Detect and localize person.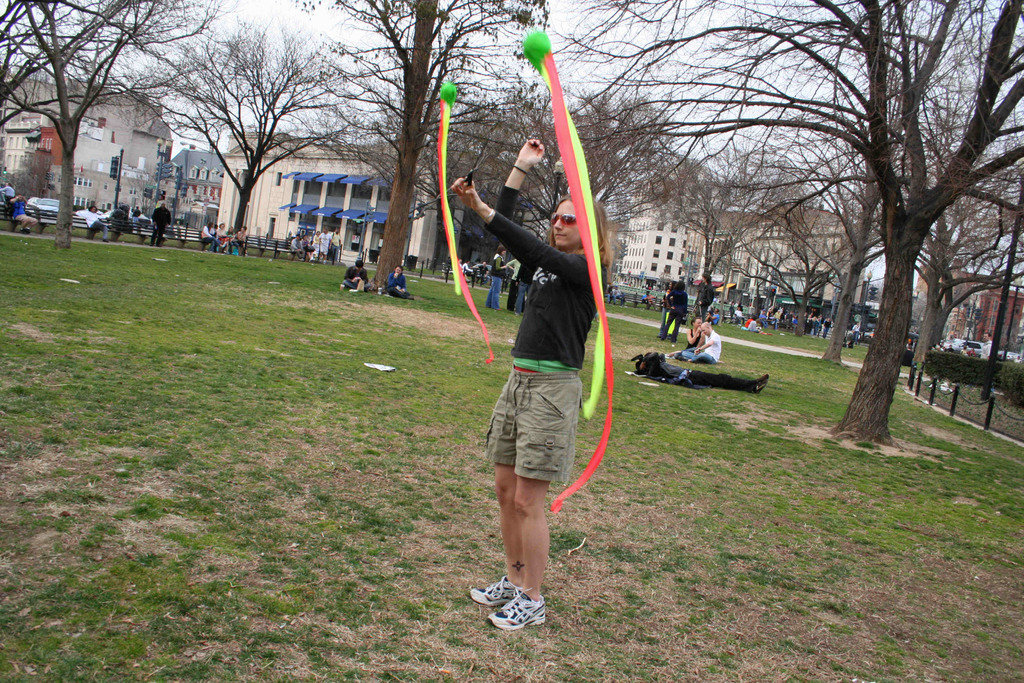
Localized at [x1=463, y1=124, x2=616, y2=644].
